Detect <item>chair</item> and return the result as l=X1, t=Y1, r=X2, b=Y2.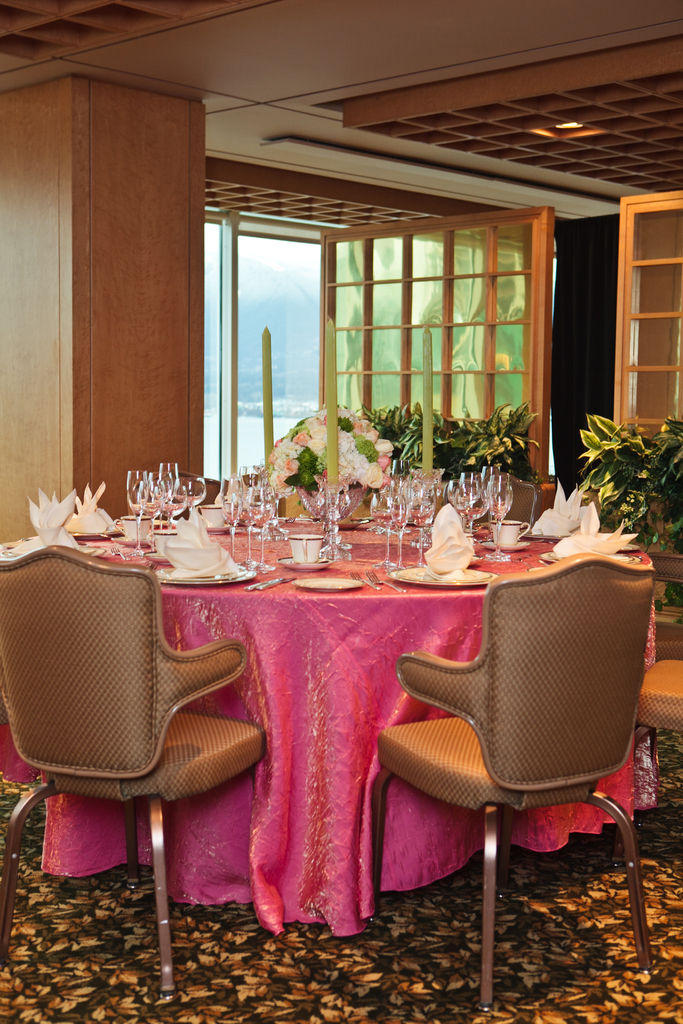
l=0, t=547, r=267, b=1009.
